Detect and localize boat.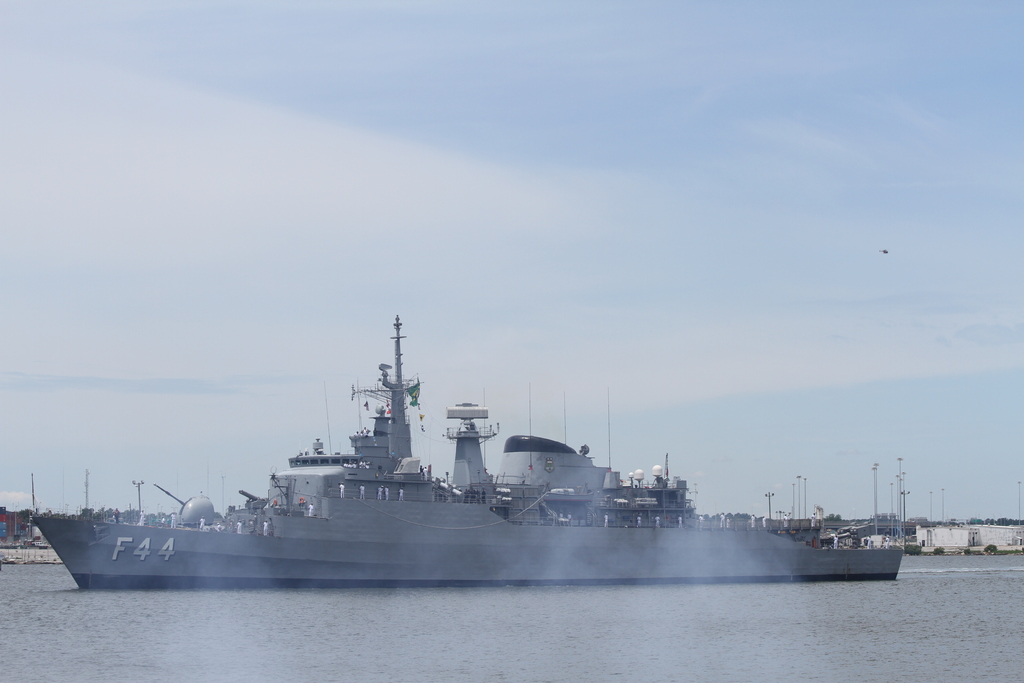
Localized at BBox(20, 310, 917, 590).
